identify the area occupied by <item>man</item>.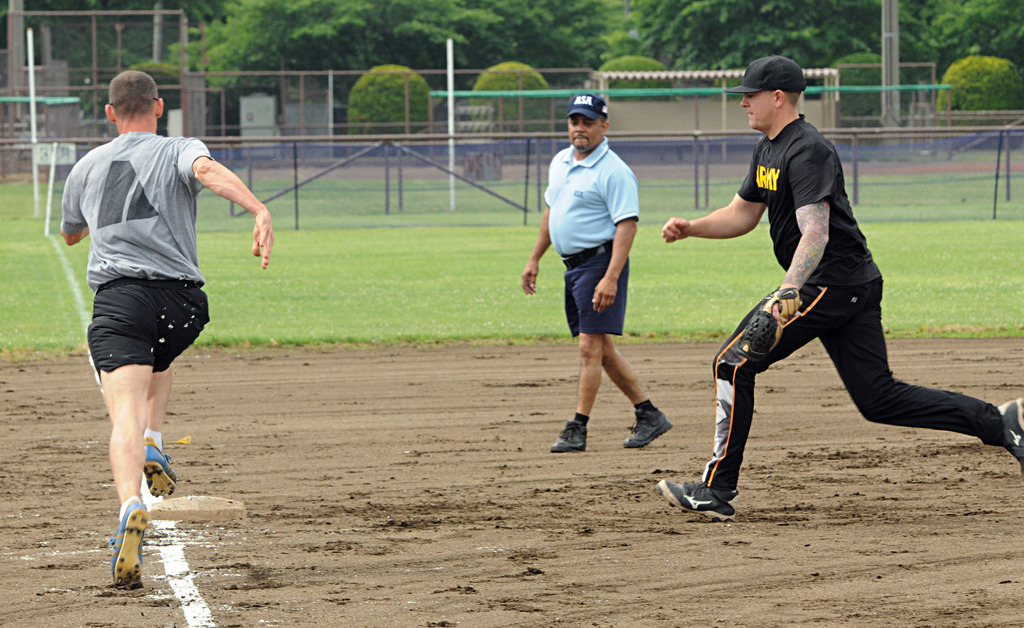
Area: [61, 71, 277, 587].
